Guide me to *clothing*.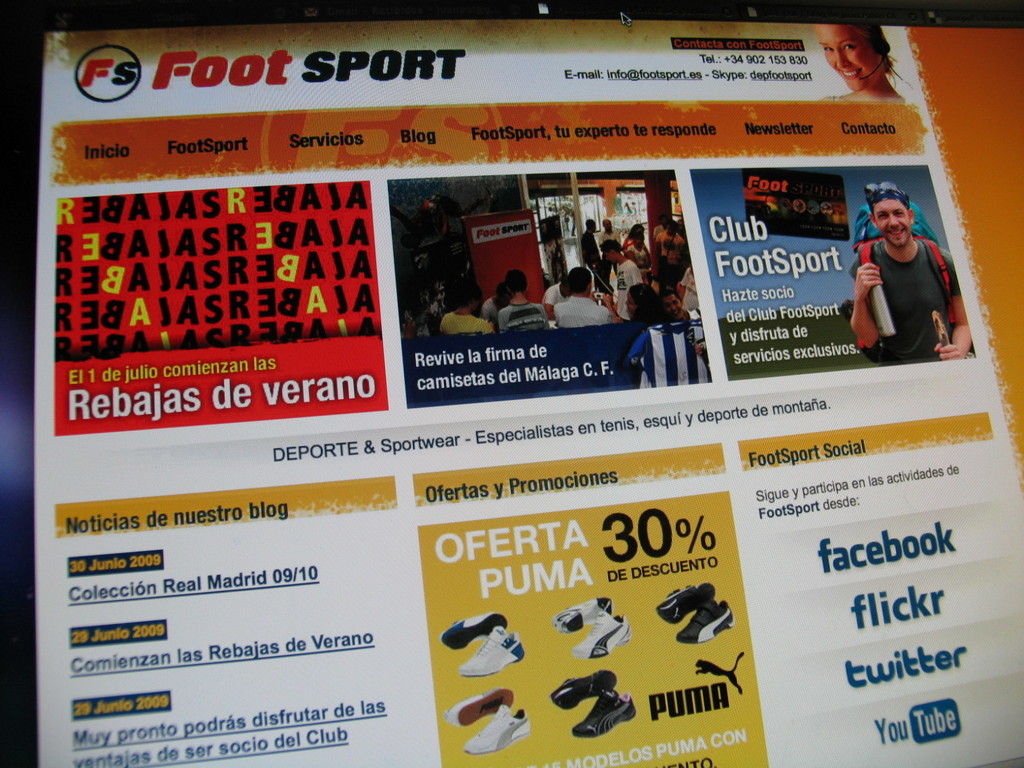
Guidance: (x1=483, y1=296, x2=501, y2=320).
